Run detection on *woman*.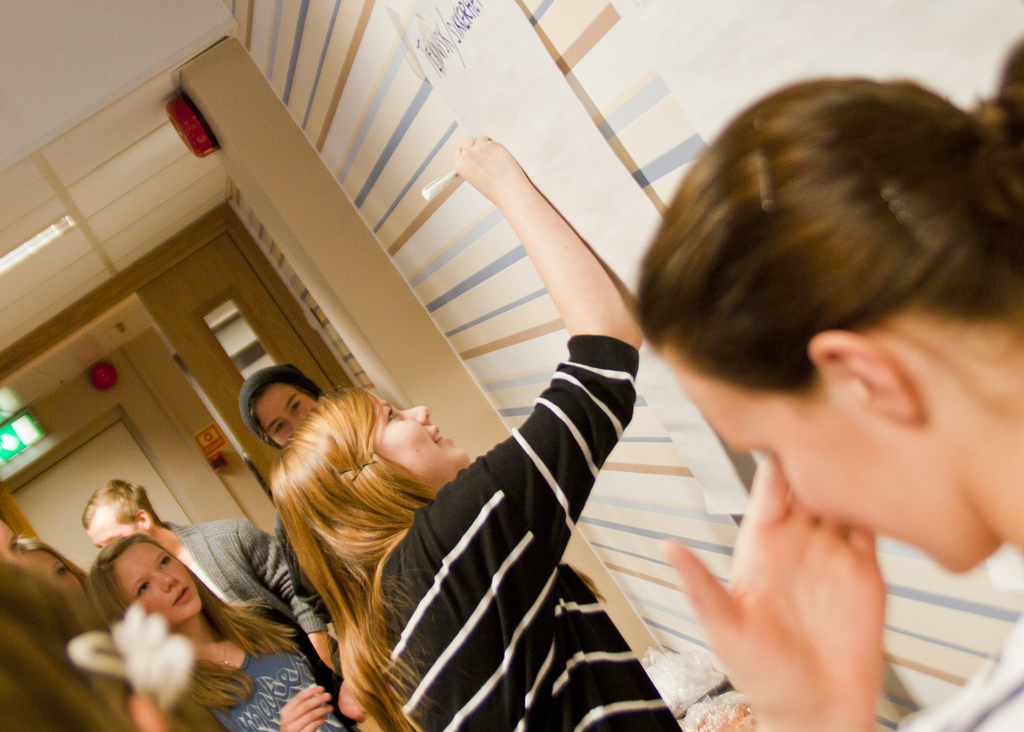
Result: bbox=(13, 531, 89, 597).
